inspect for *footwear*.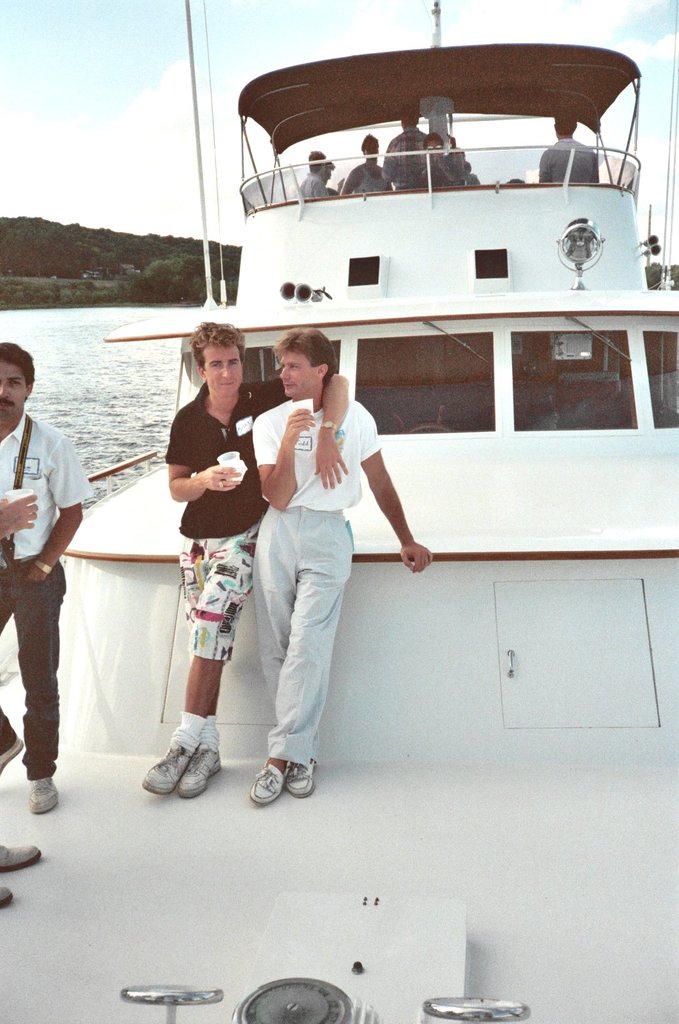
Inspection: x1=173 y1=743 x2=226 y2=796.
